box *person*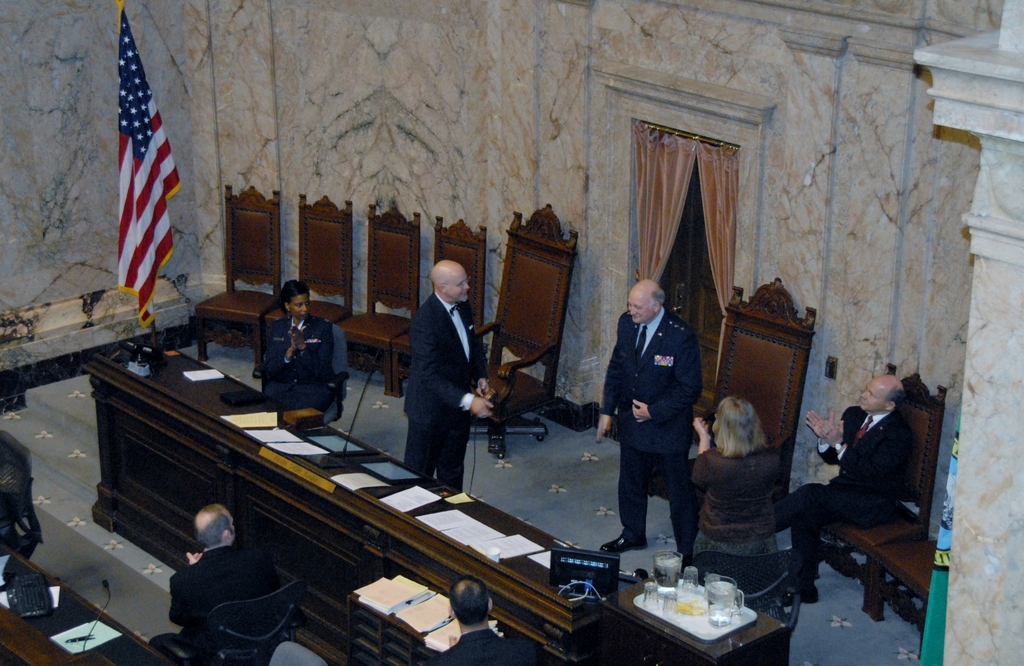
region(391, 240, 487, 507)
